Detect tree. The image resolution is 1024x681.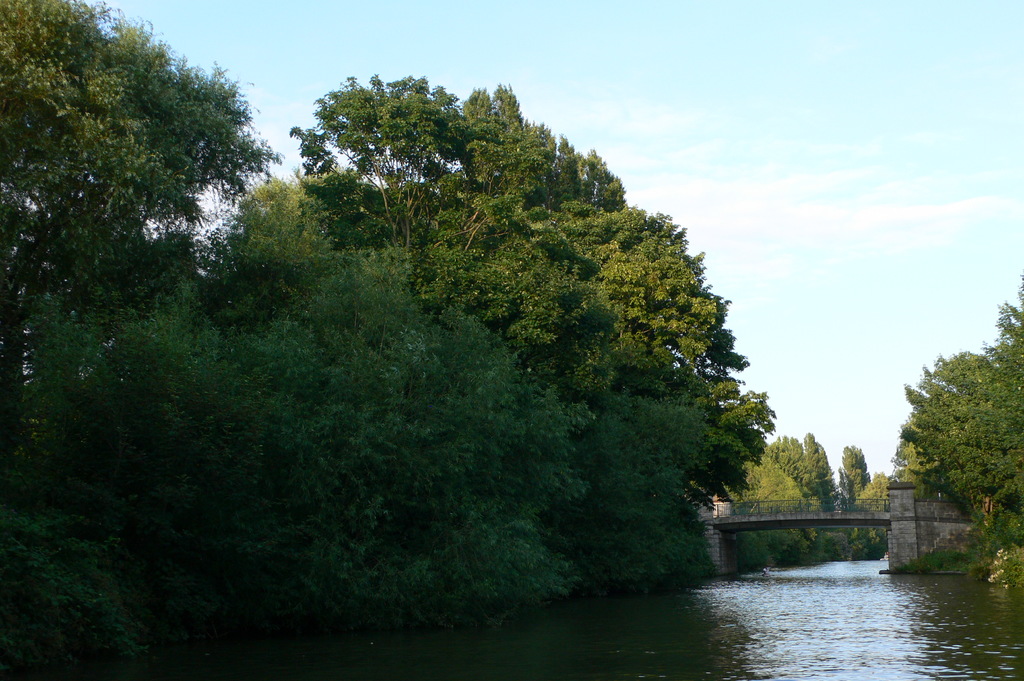
left=299, top=52, right=785, bottom=507.
